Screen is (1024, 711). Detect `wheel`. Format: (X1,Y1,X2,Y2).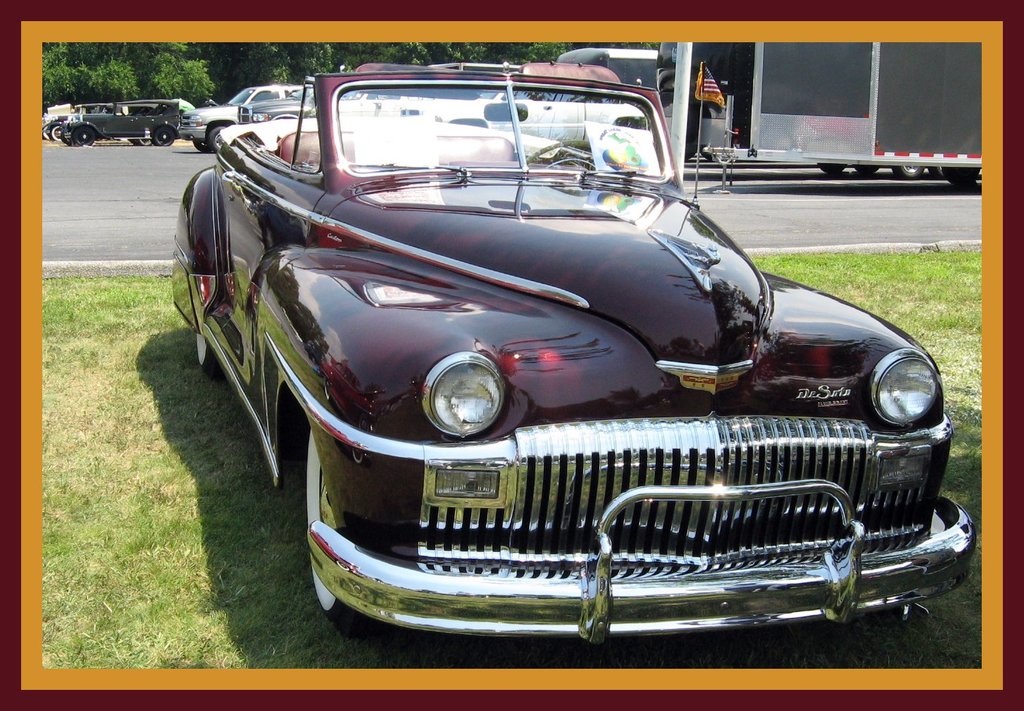
(209,126,225,151).
